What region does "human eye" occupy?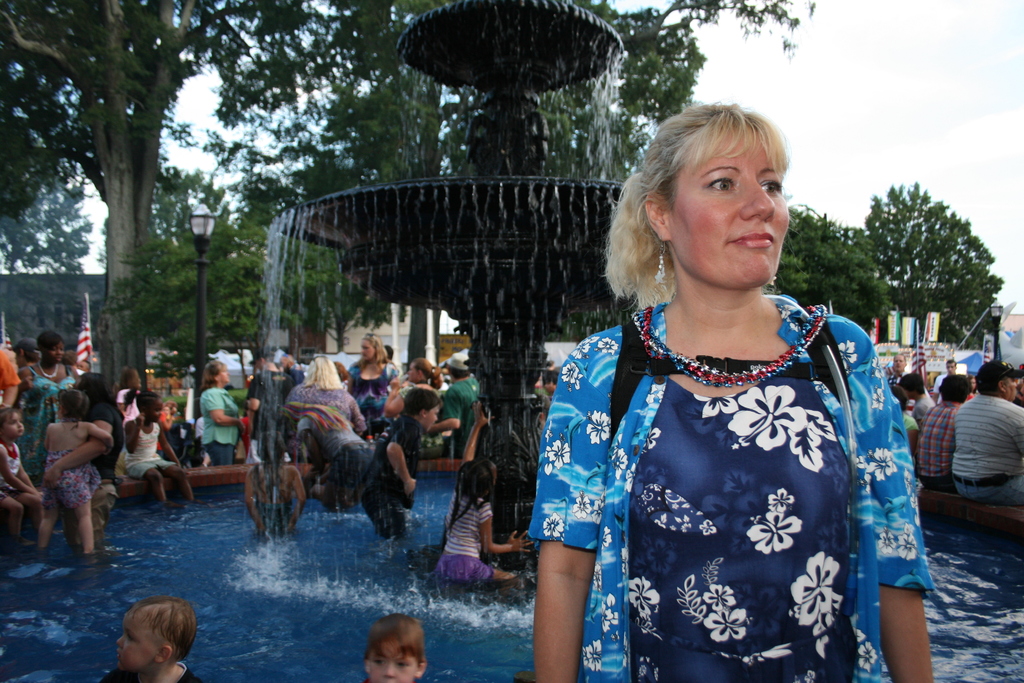
x1=705 y1=176 x2=732 y2=193.
